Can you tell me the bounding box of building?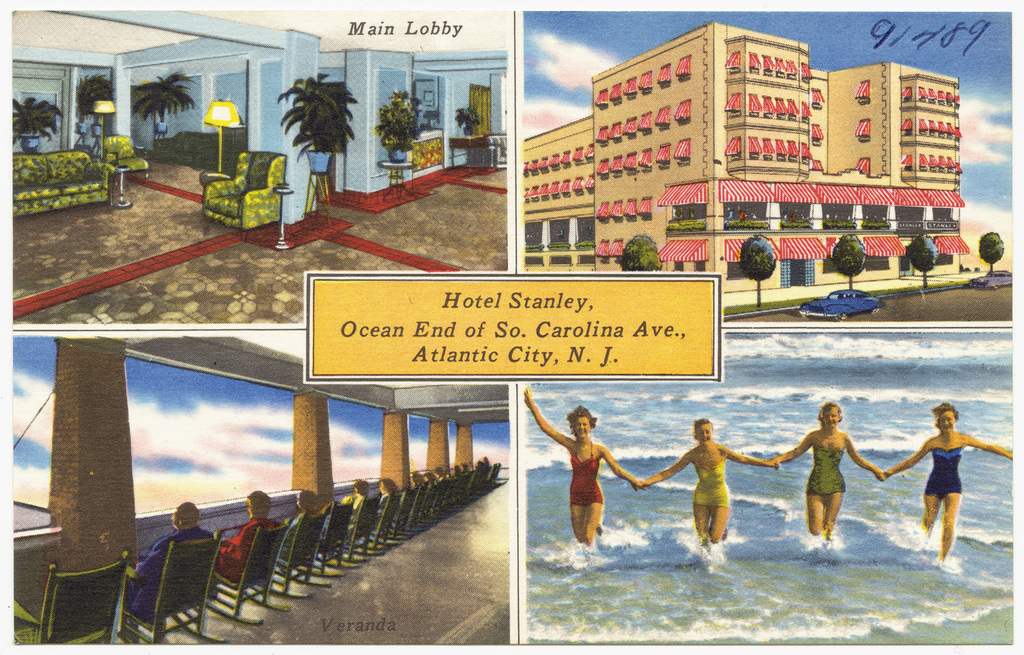
Rect(521, 20, 968, 300).
